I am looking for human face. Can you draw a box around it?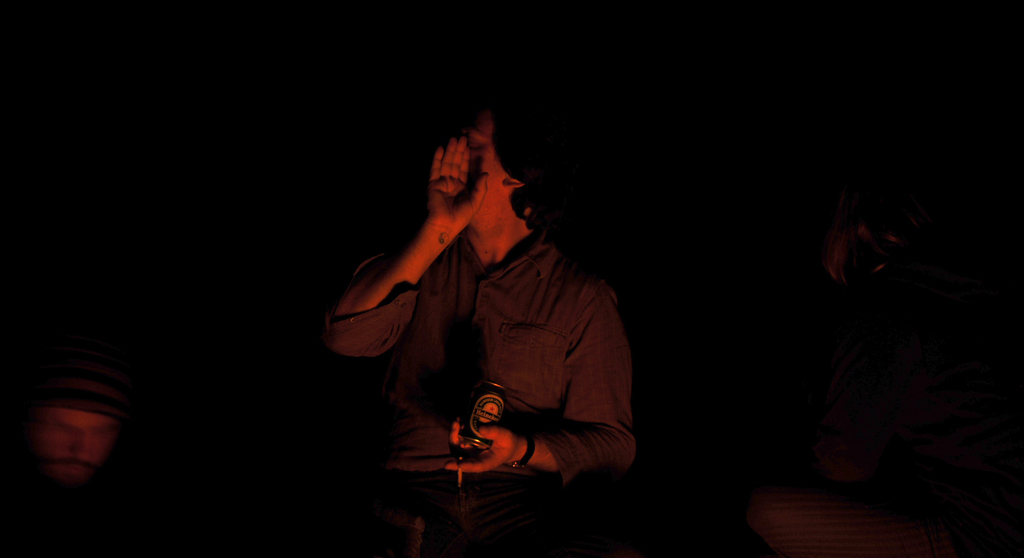
Sure, the bounding box is x1=447, y1=112, x2=505, y2=222.
